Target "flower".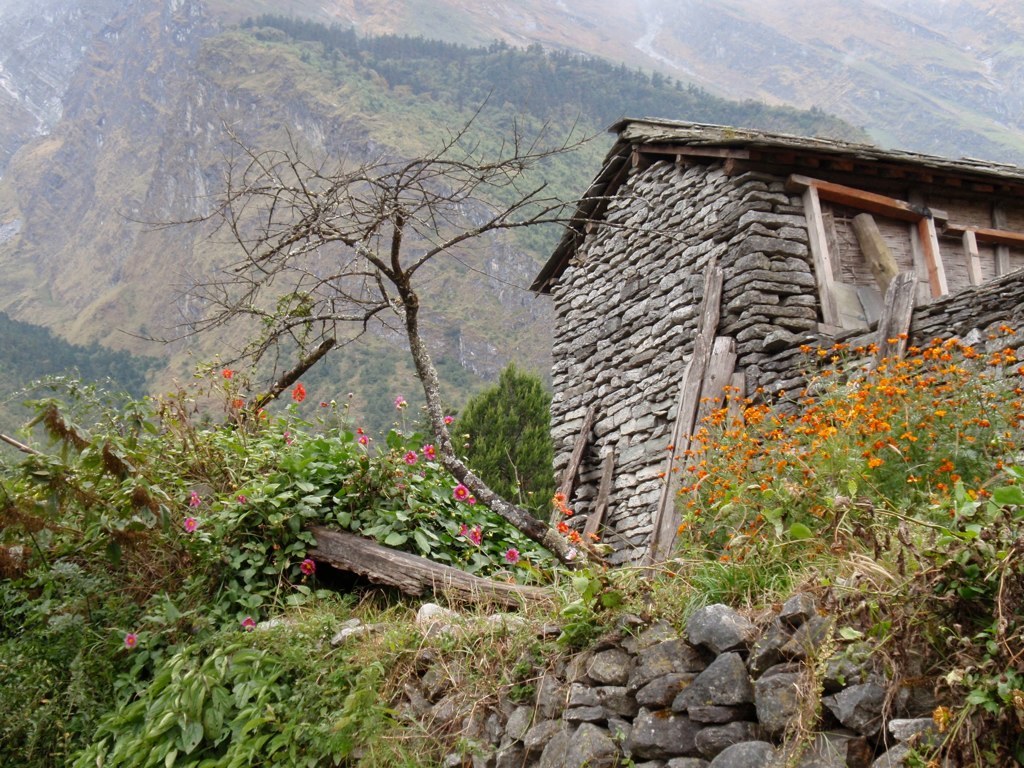
Target region: locate(303, 557, 315, 574).
